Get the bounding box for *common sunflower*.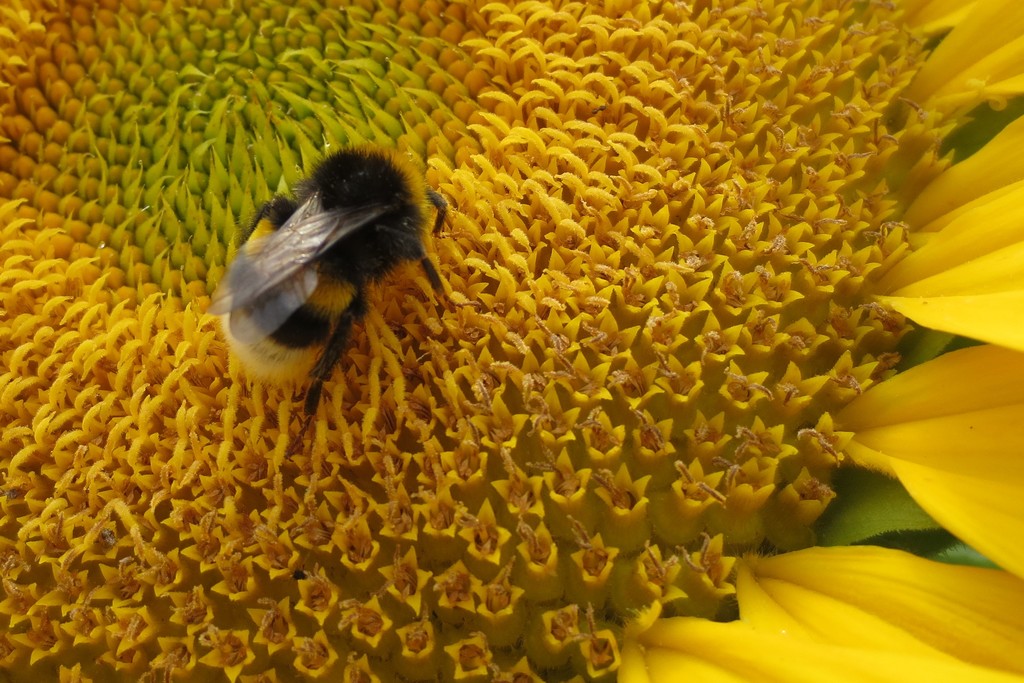
[0,0,1020,682].
